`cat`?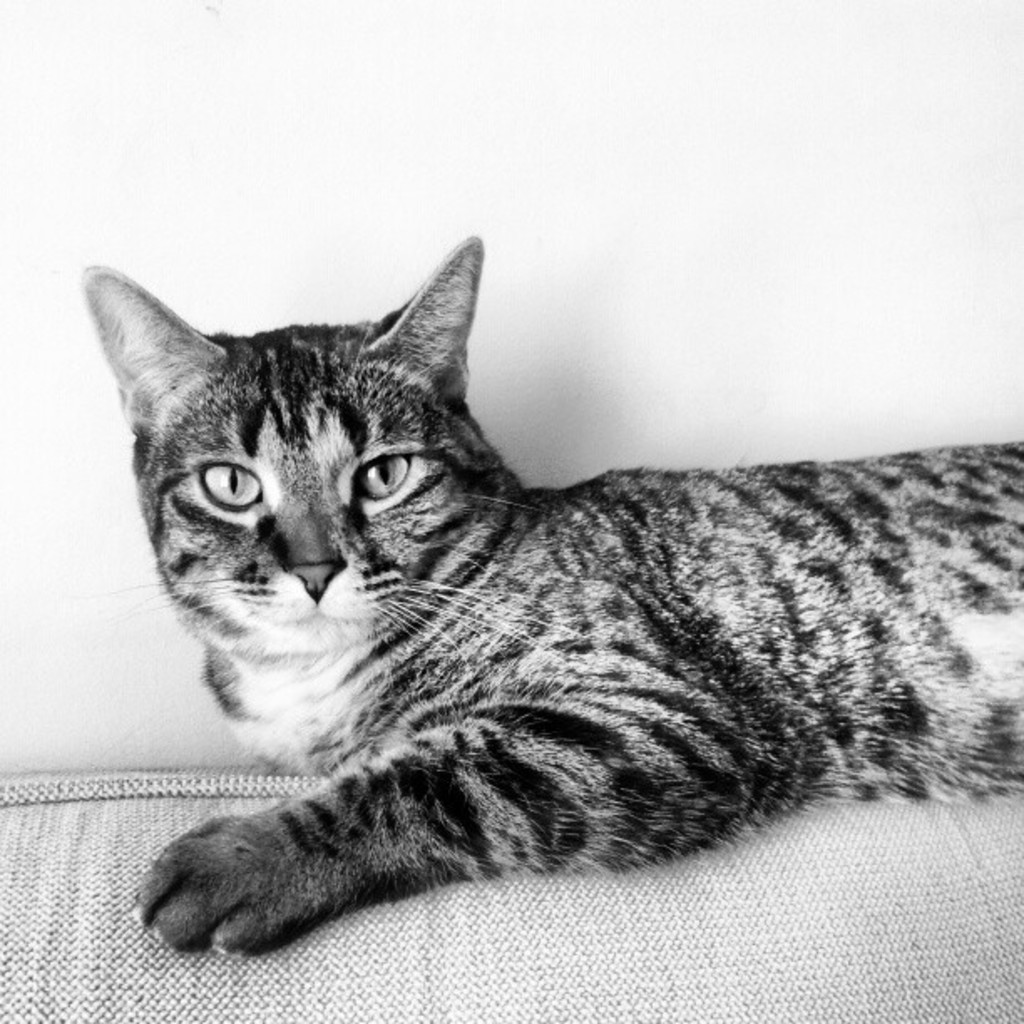
l=74, t=234, r=1022, b=954
